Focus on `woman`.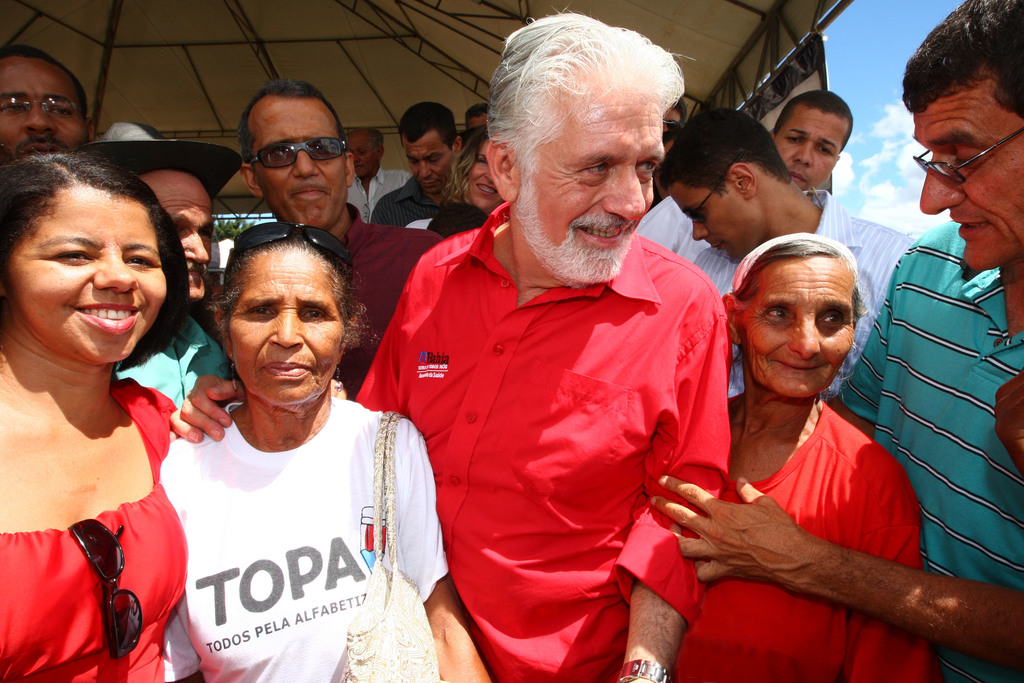
Focused at (159, 224, 492, 682).
